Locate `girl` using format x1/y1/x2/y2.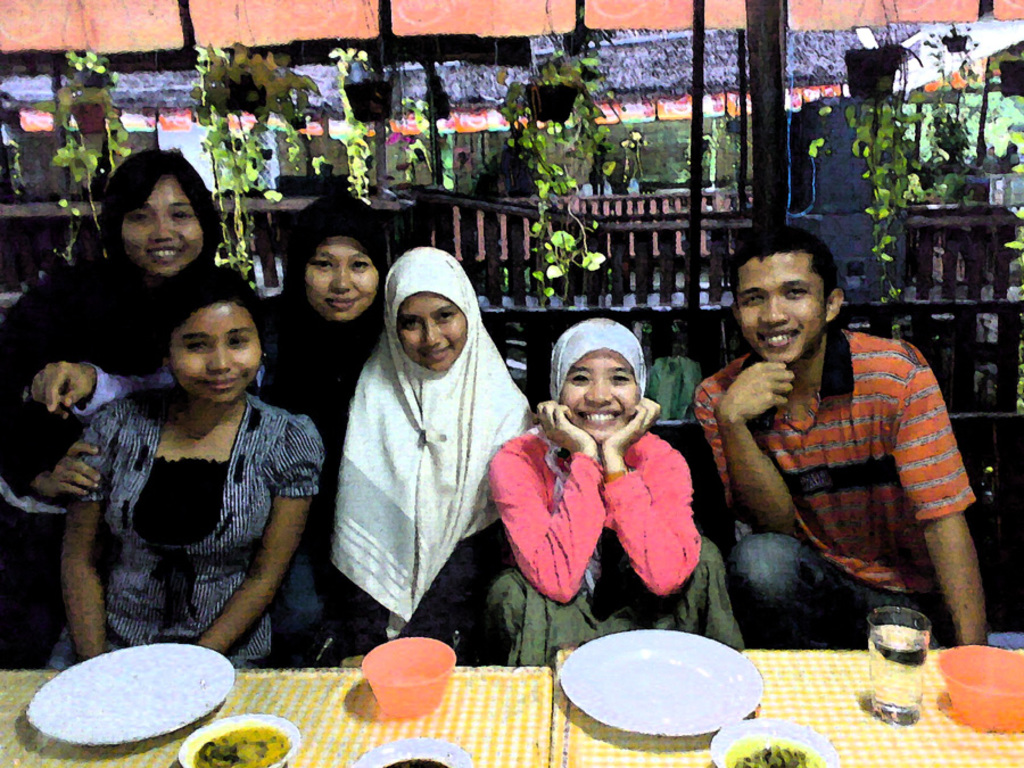
30/191/390/668.
